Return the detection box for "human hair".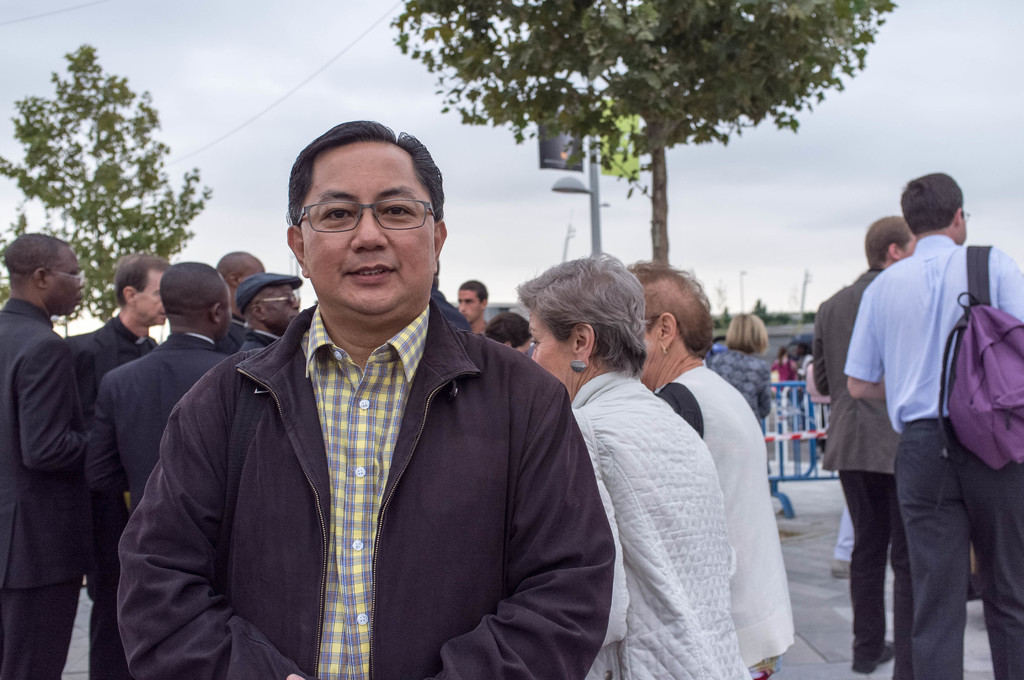
pyautogui.locateOnScreen(723, 311, 769, 356).
